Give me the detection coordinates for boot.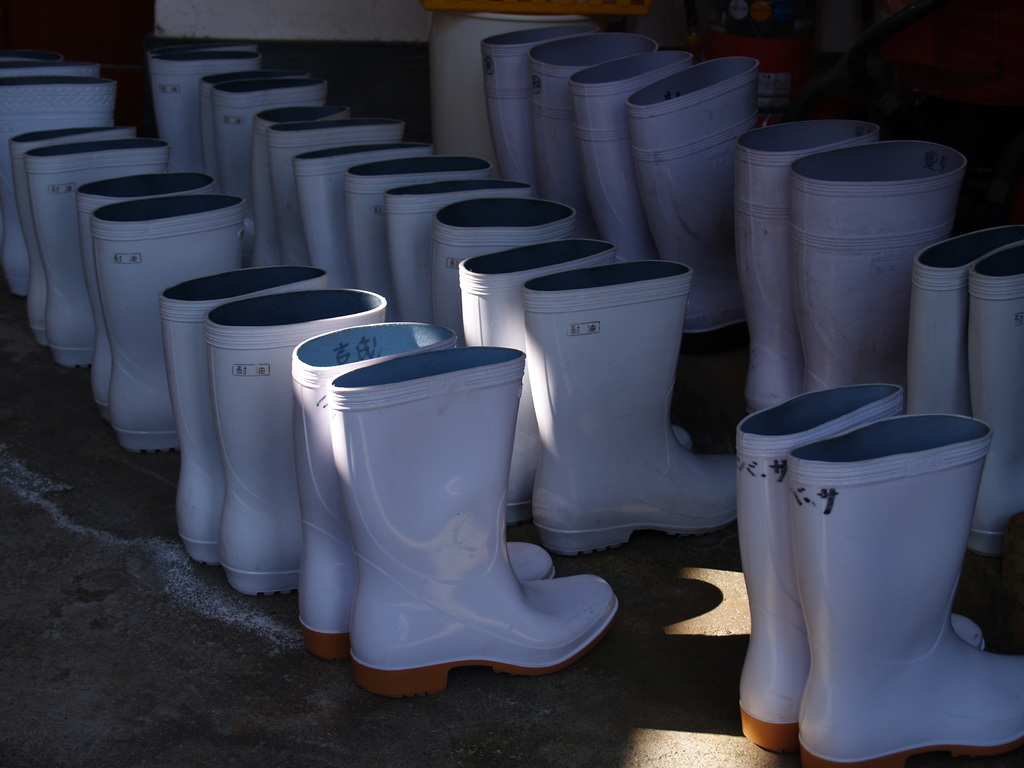
{"left": 107, "top": 197, "right": 260, "bottom": 447}.
